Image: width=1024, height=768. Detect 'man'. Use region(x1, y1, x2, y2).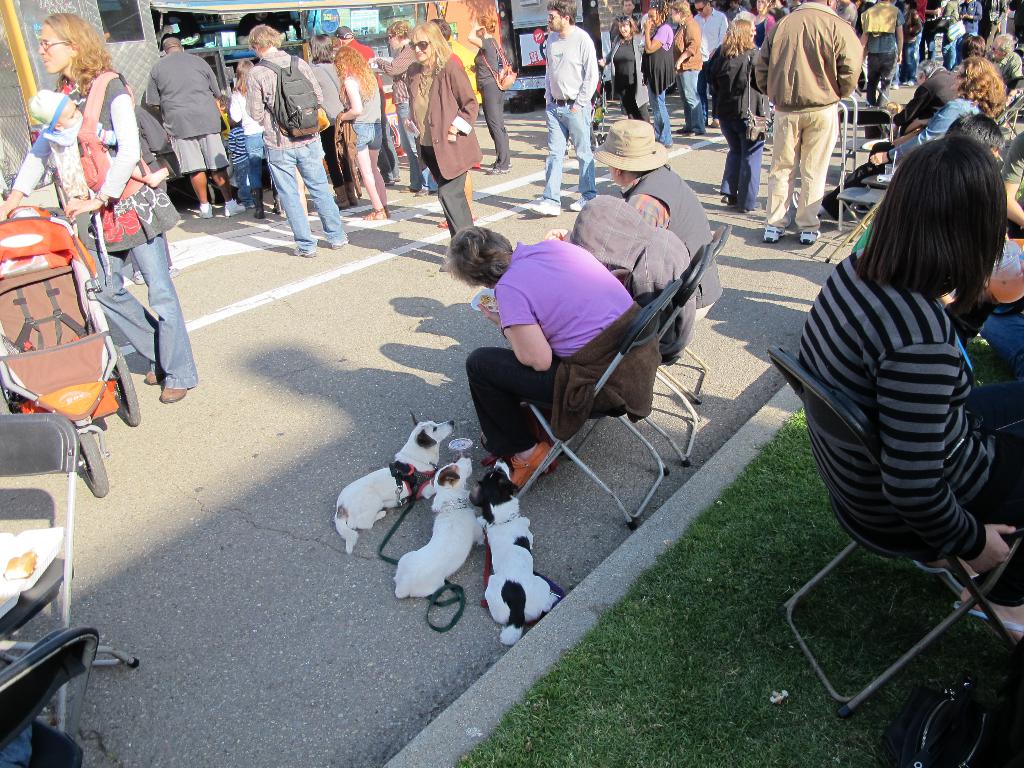
region(530, 2, 600, 216).
